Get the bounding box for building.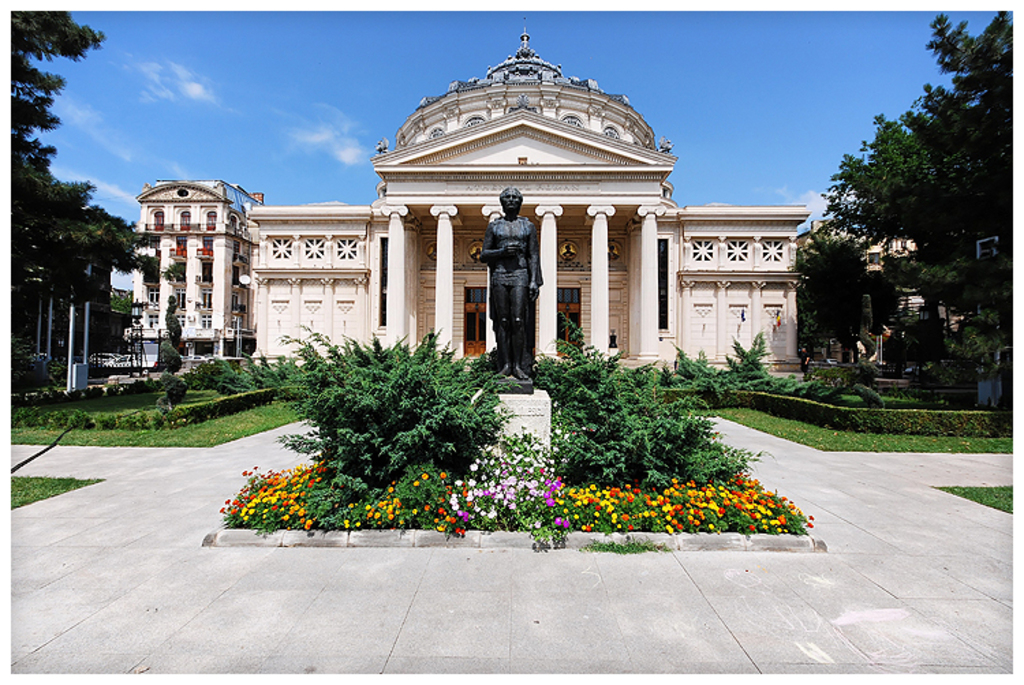
<bbox>113, 29, 886, 383</bbox>.
